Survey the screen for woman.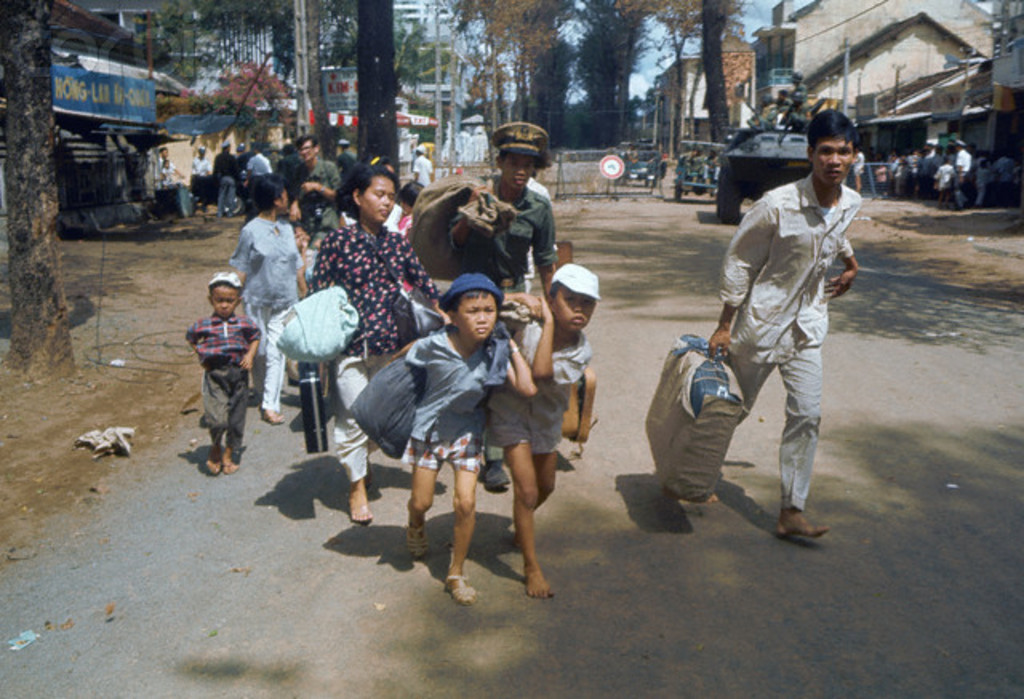
Survey found: Rect(299, 165, 442, 515).
